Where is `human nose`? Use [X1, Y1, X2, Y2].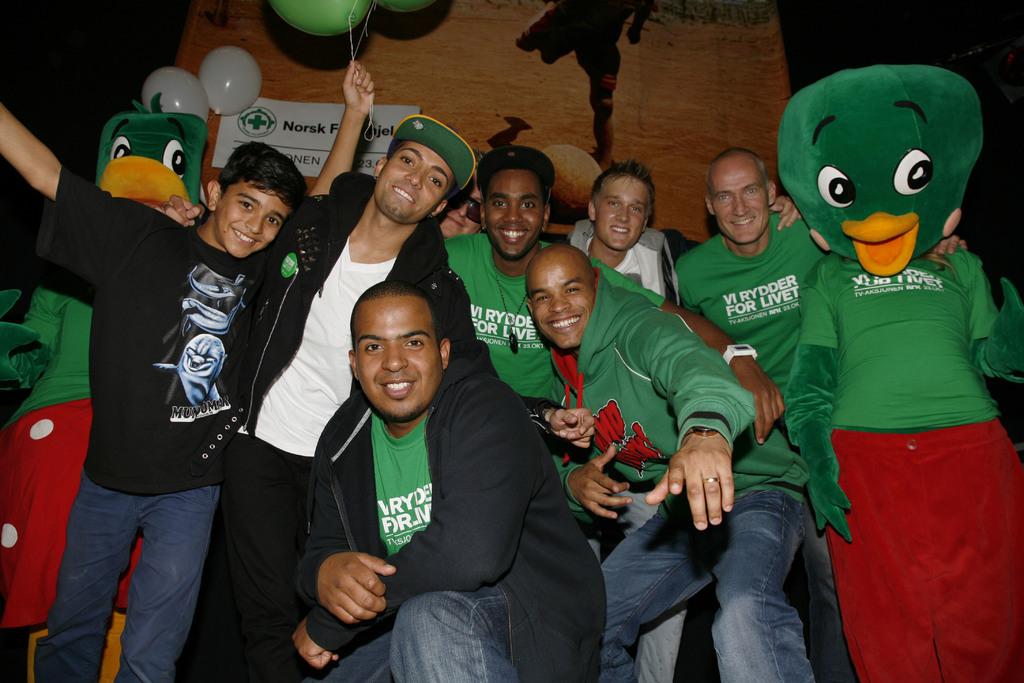
[551, 293, 572, 315].
